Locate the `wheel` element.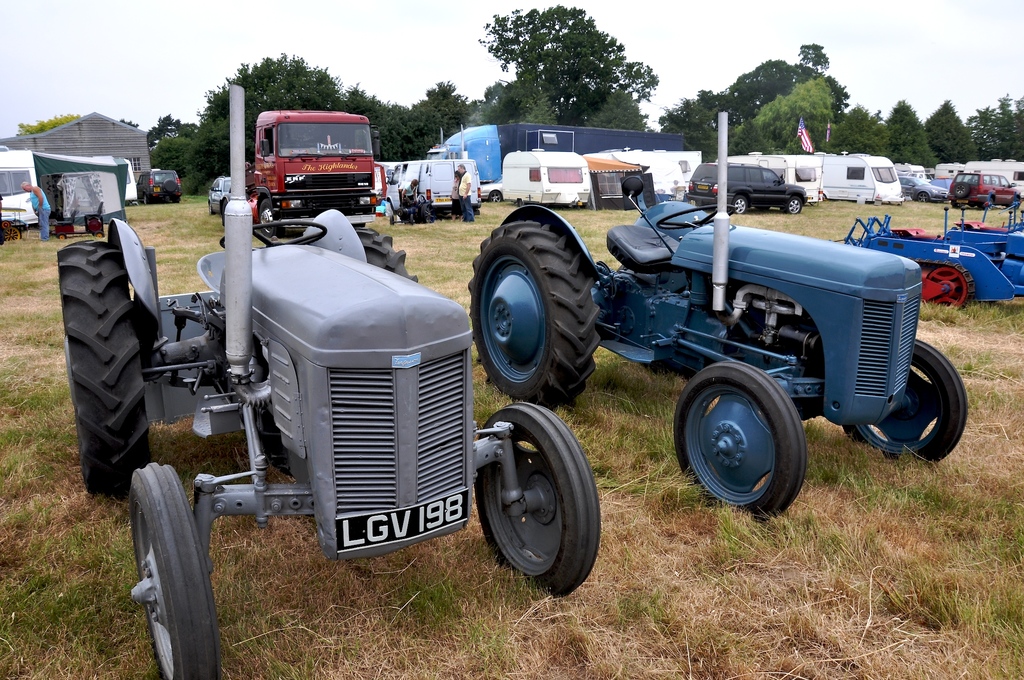
Element bbox: bbox=(956, 182, 972, 196).
